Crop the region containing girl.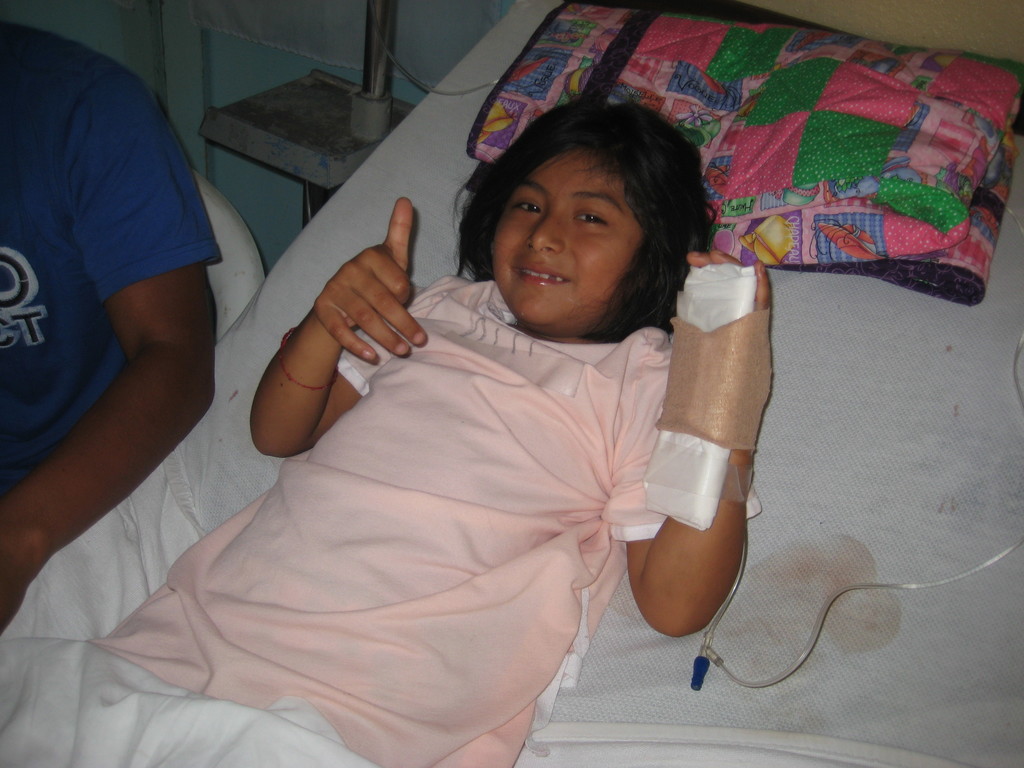
Crop region: {"x1": 0, "y1": 93, "x2": 772, "y2": 767}.
